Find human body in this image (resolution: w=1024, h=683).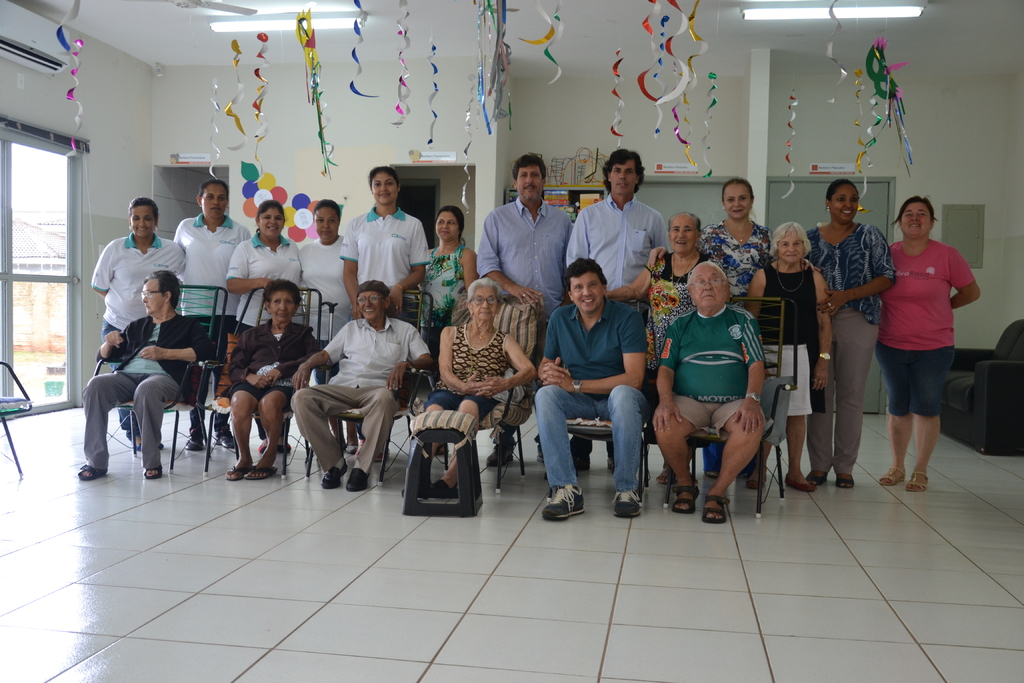
locate(291, 280, 434, 490).
